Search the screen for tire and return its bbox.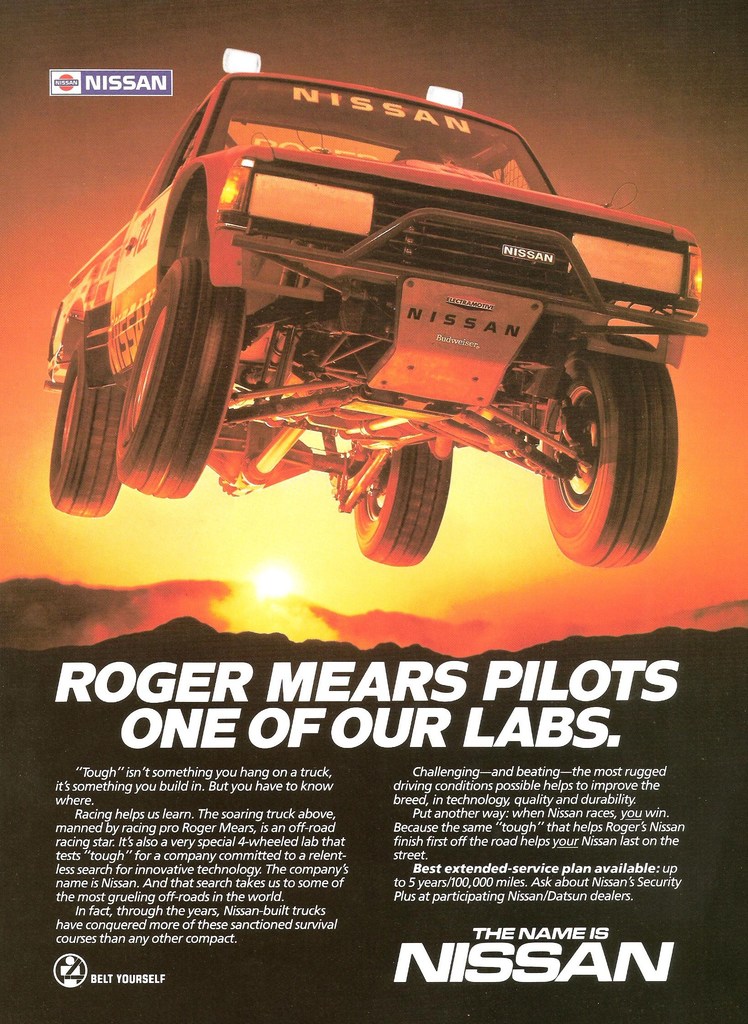
Found: bbox(524, 316, 674, 568).
